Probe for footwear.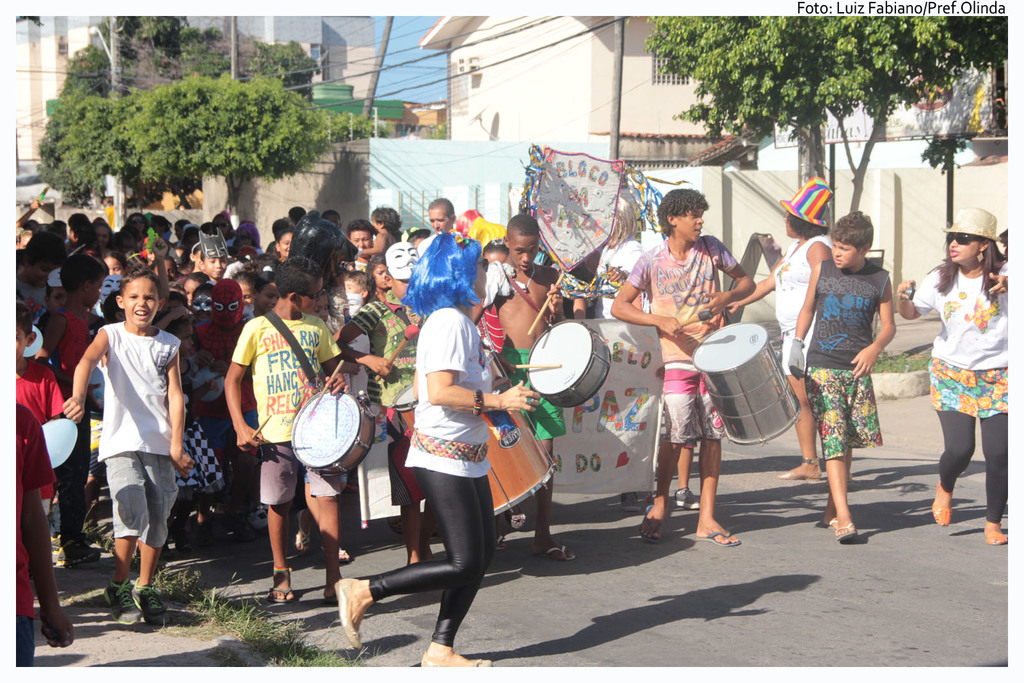
Probe result: box=[529, 546, 578, 563].
